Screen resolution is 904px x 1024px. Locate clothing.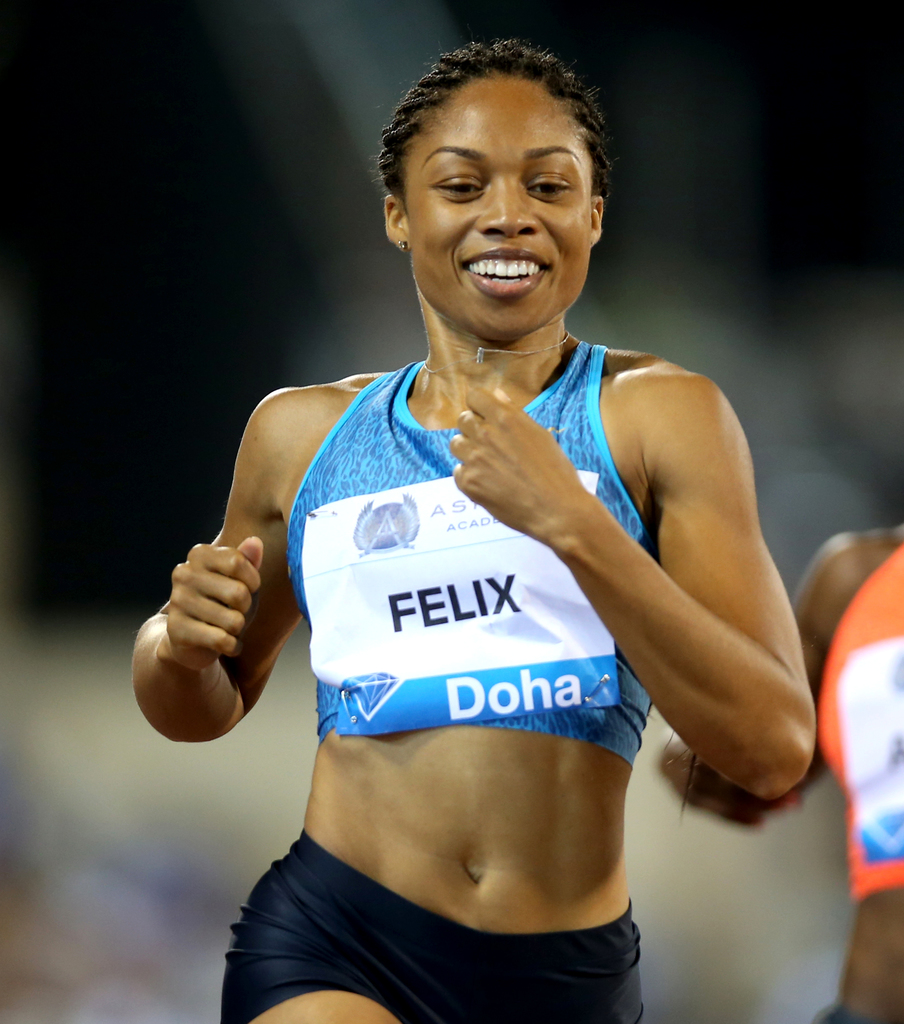
(x1=817, y1=547, x2=903, y2=909).
